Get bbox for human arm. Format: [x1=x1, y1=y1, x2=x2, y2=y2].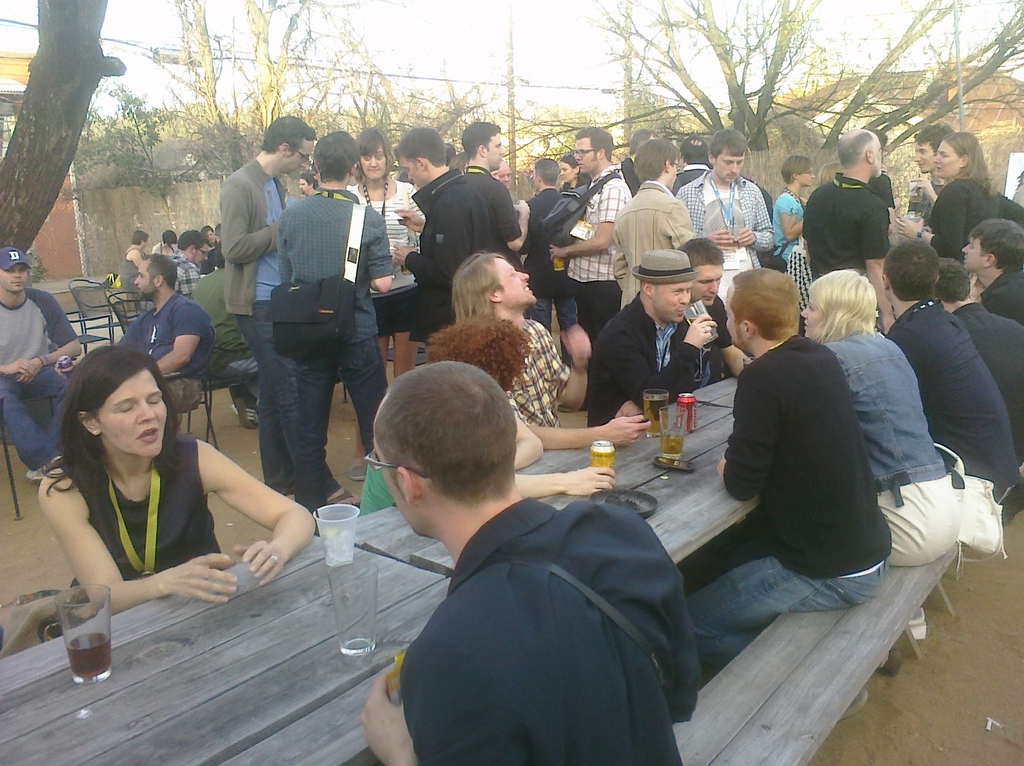
[x1=660, y1=194, x2=702, y2=254].
